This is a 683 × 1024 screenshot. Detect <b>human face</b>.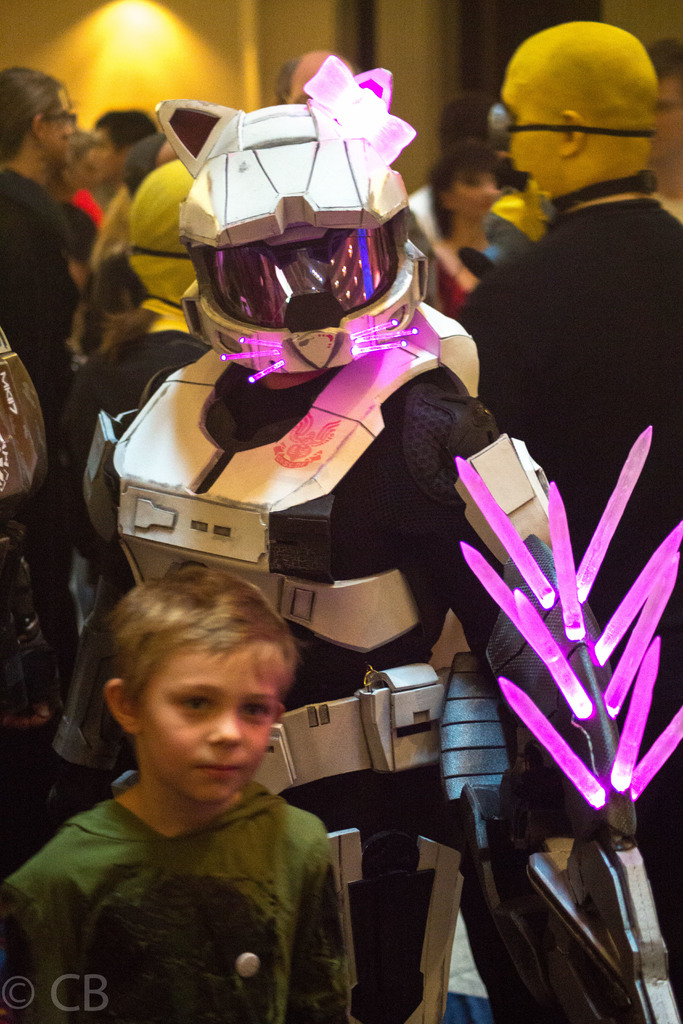
(x1=89, y1=127, x2=126, y2=183).
